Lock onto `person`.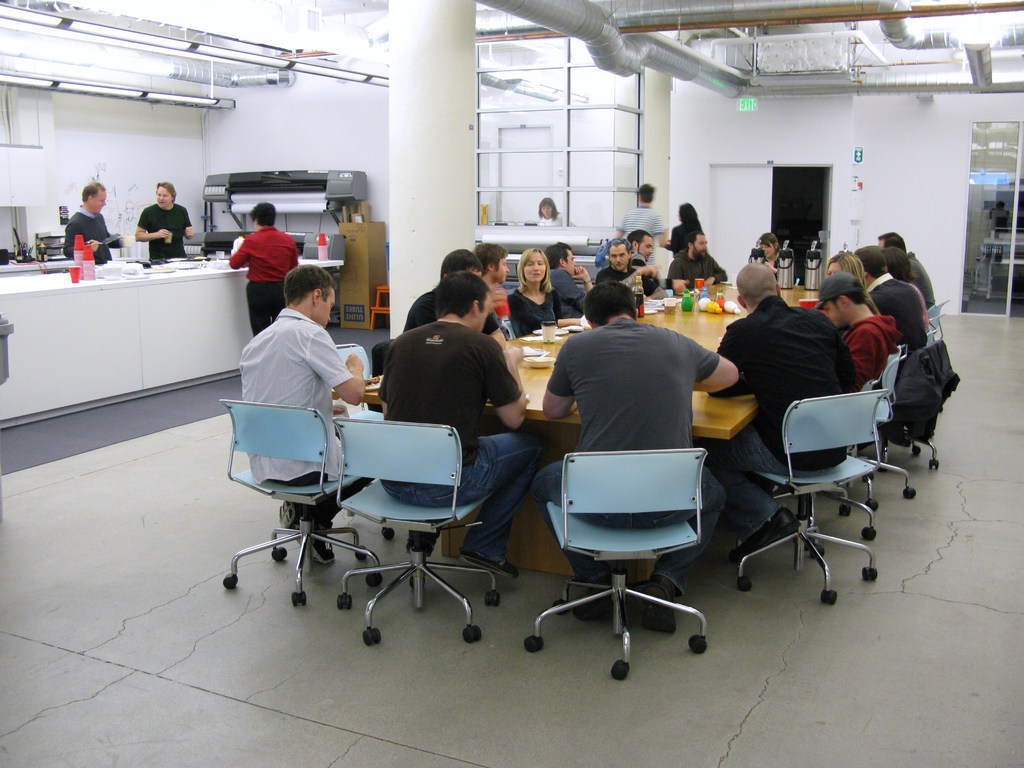
Locked: region(526, 278, 742, 631).
